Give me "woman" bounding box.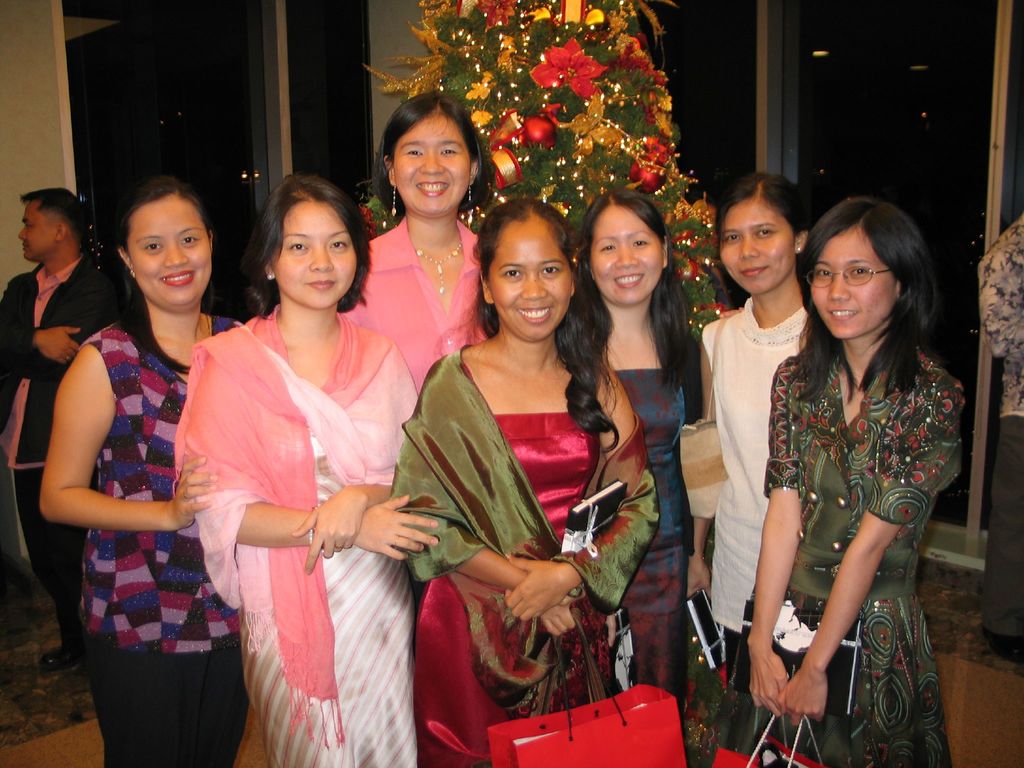
<region>742, 193, 964, 767</region>.
